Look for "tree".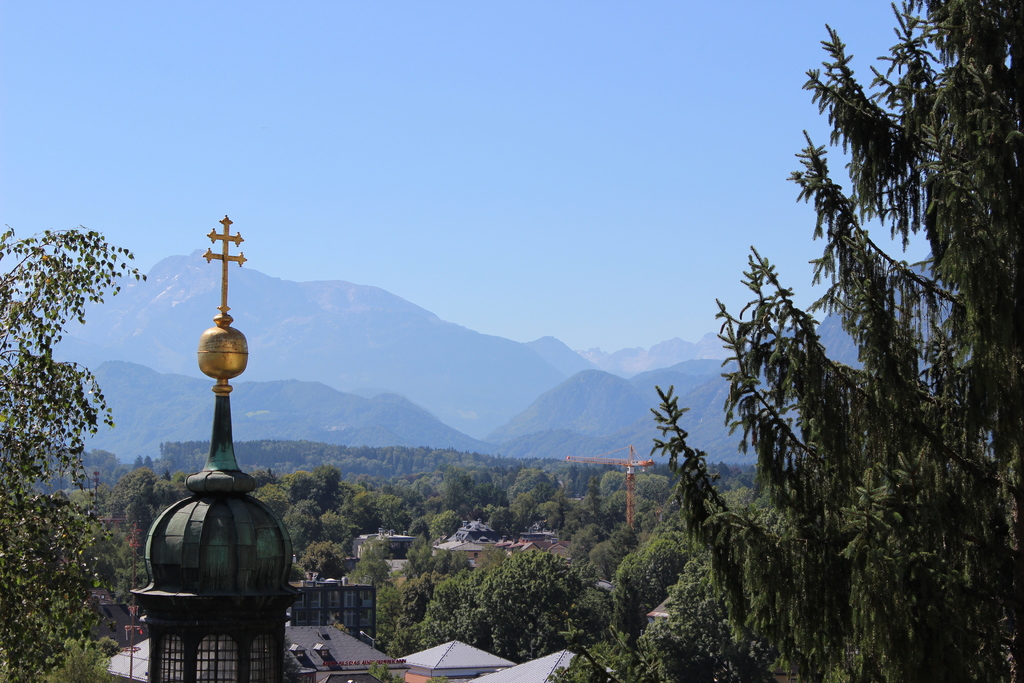
Found: bbox=(0, 224, 116, 682).
